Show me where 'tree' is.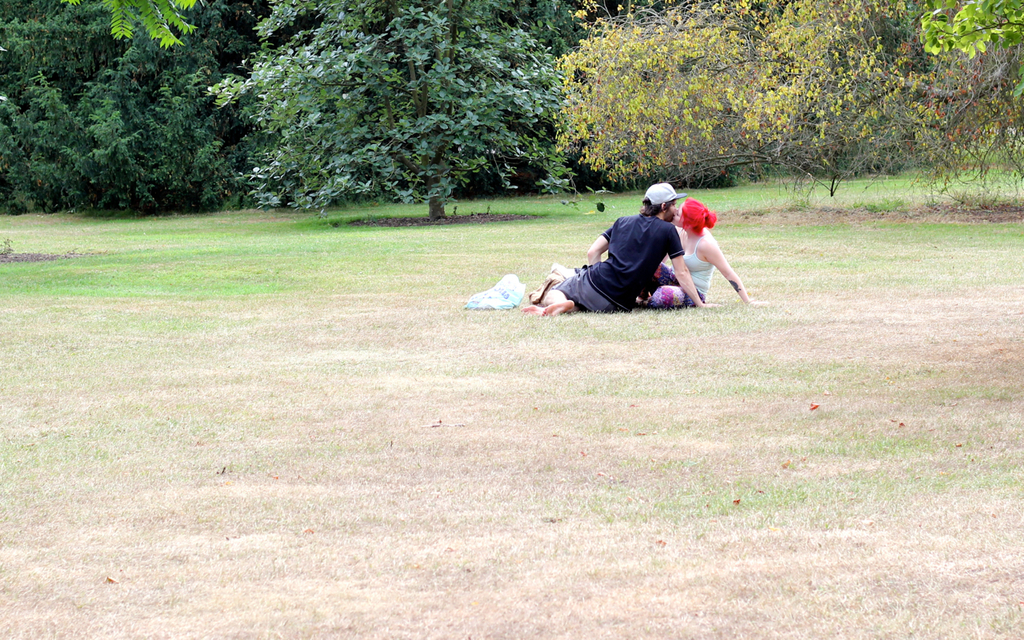
'tree' is at bbox=[550, 0, 955, 202].
